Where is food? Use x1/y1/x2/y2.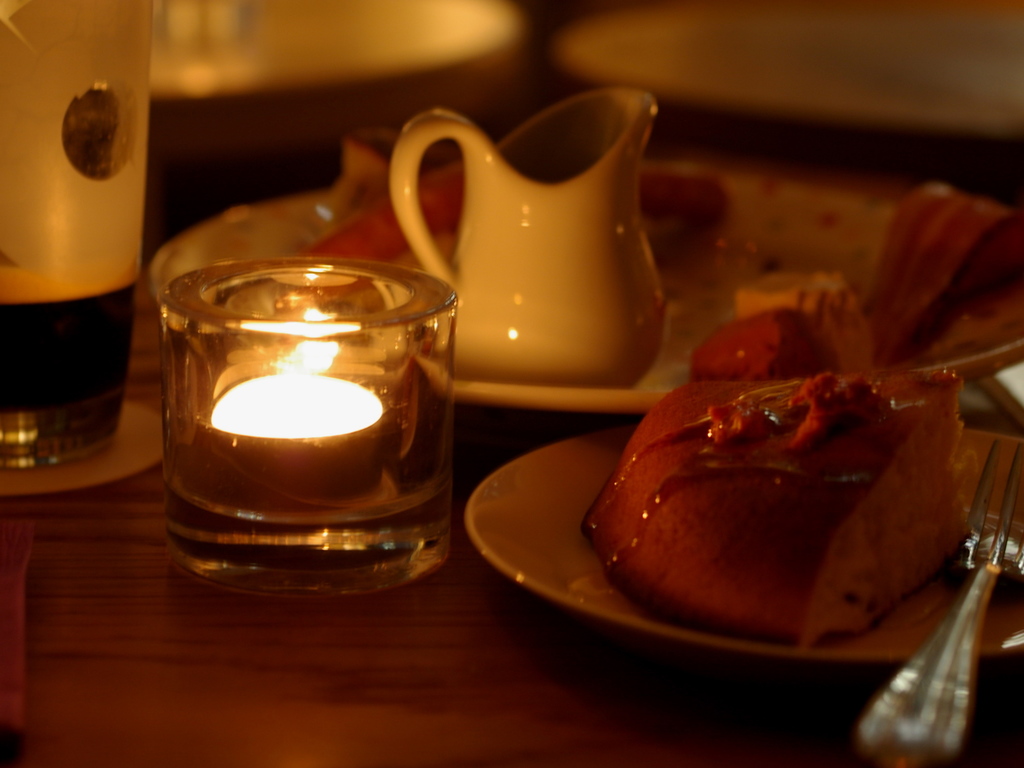
289/127/464/270.
